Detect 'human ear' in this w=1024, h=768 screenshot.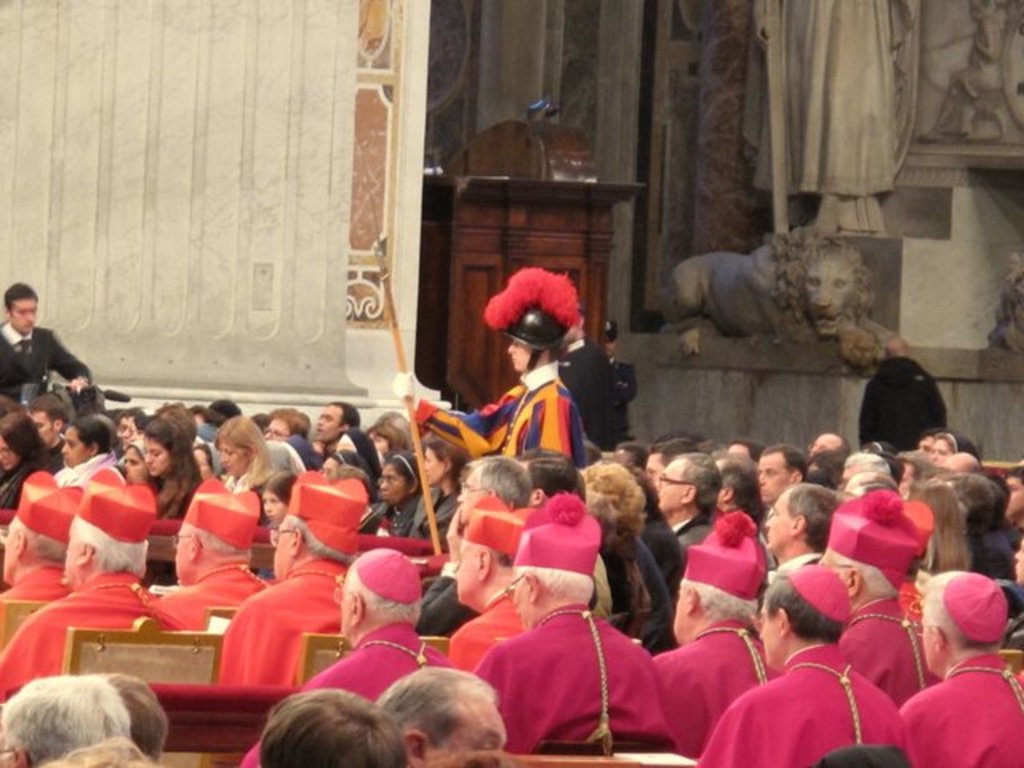
Detection: l=771, t=605, r=792, b=637.
